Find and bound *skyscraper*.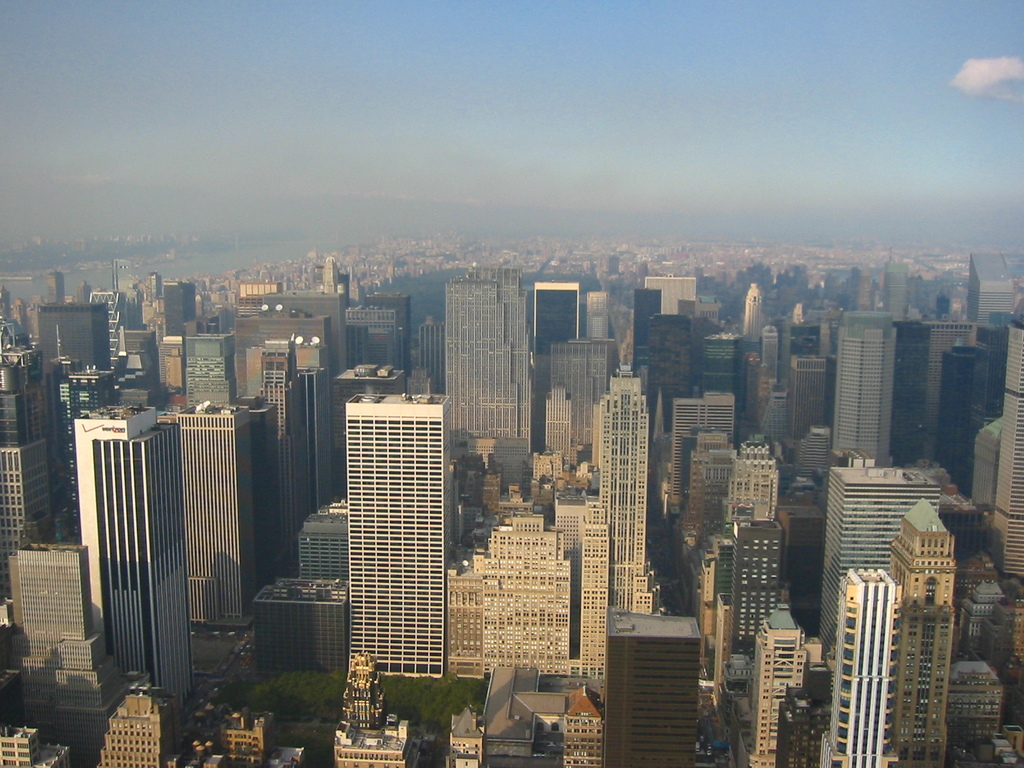
Bound: <bbox>445, 278, 535, 490</bbox>.
